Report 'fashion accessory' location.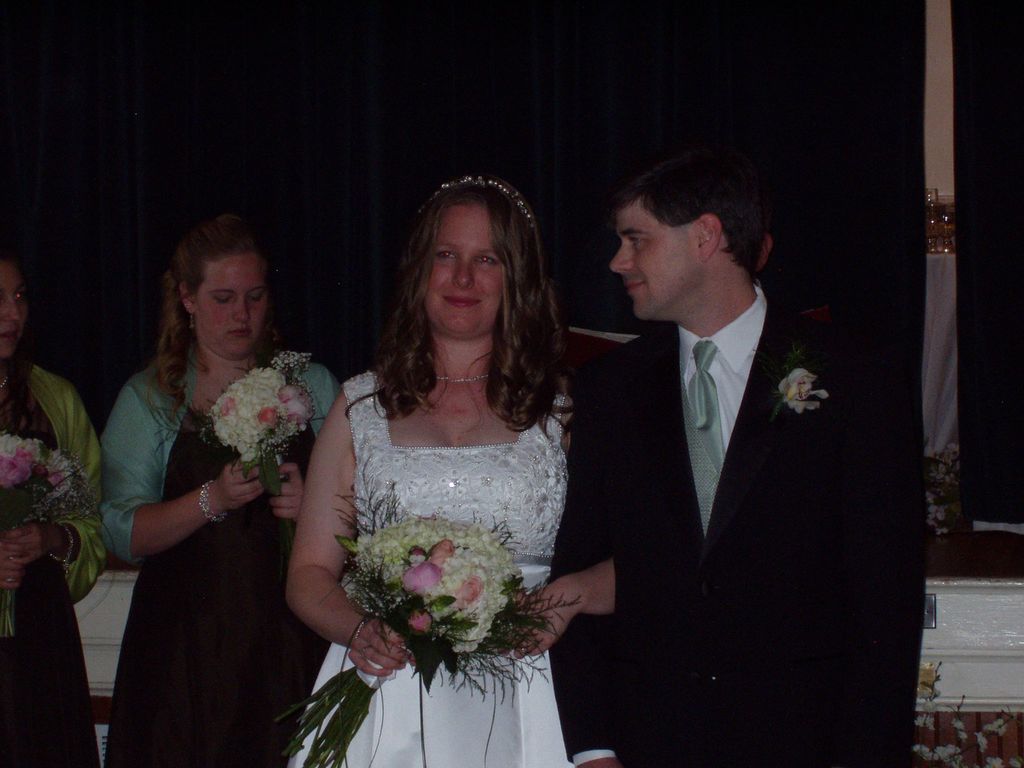
Report: pyautogui.locateOnScreen(429, 365, 491, 381).
